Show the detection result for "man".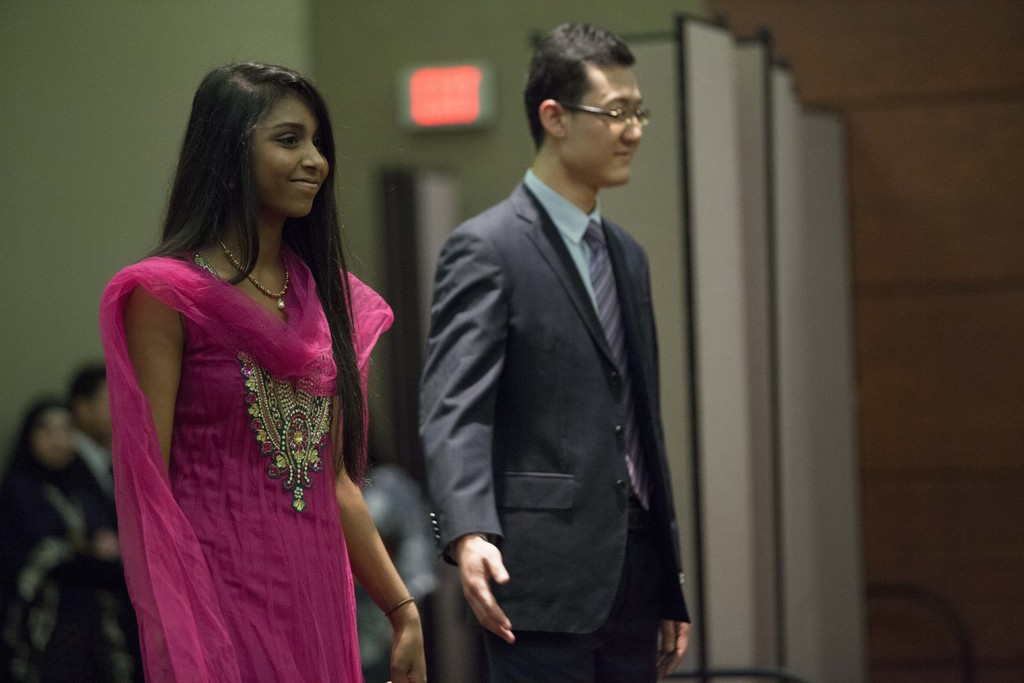
x1=414 y1=29 x2=707 y2=682.
